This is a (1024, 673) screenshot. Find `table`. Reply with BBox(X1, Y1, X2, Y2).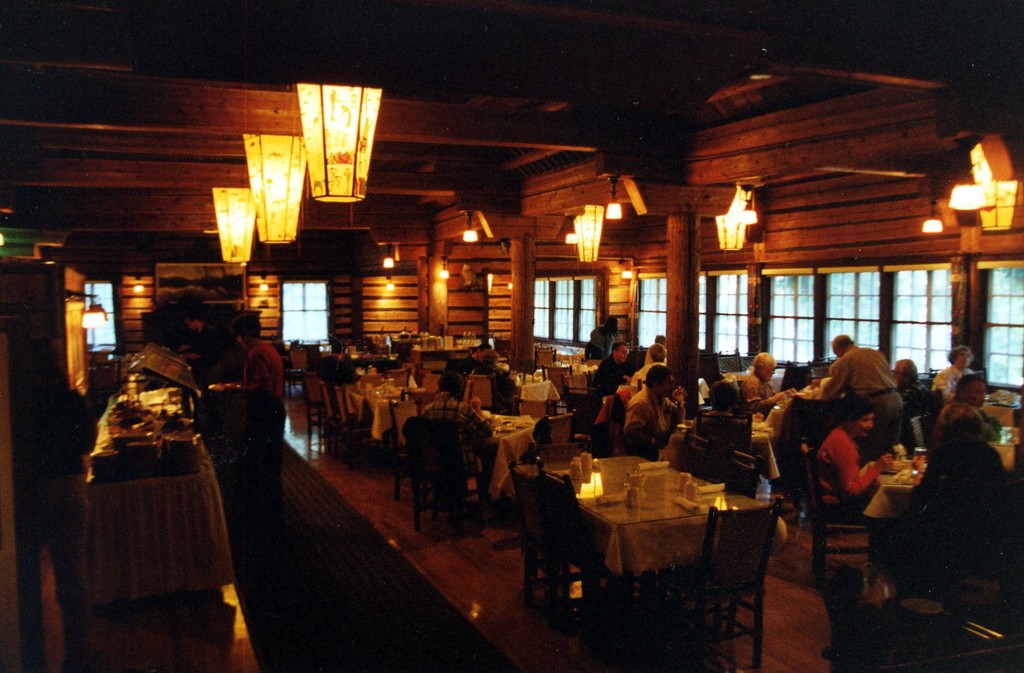
BBox(484, 409, 561, 493).
